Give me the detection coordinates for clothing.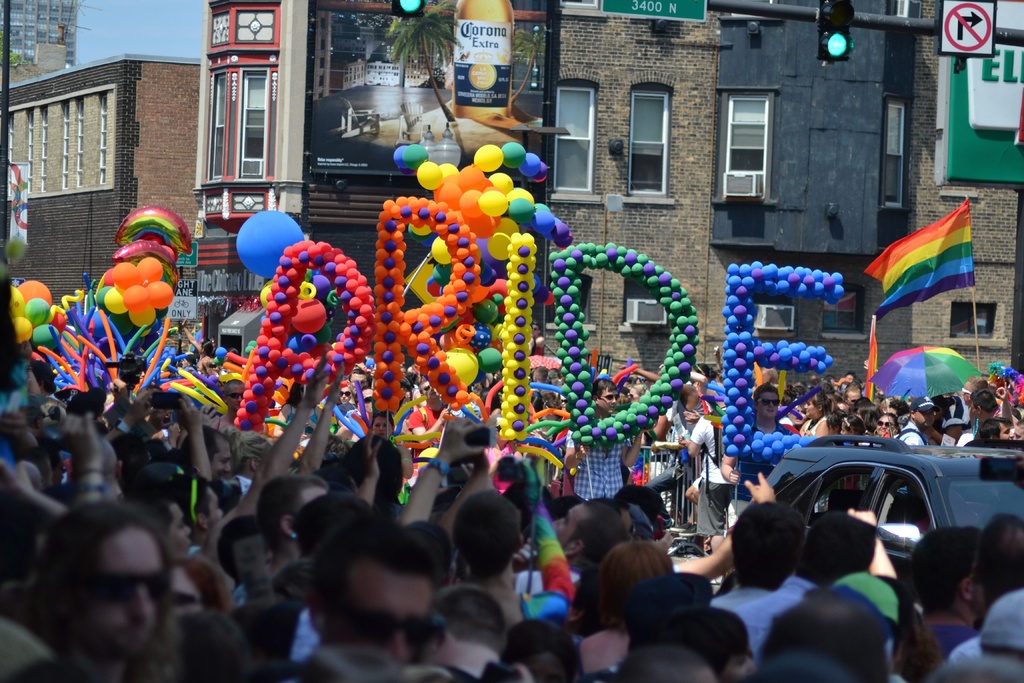
<bbox>678, 418, 743, 517</bbox>.
